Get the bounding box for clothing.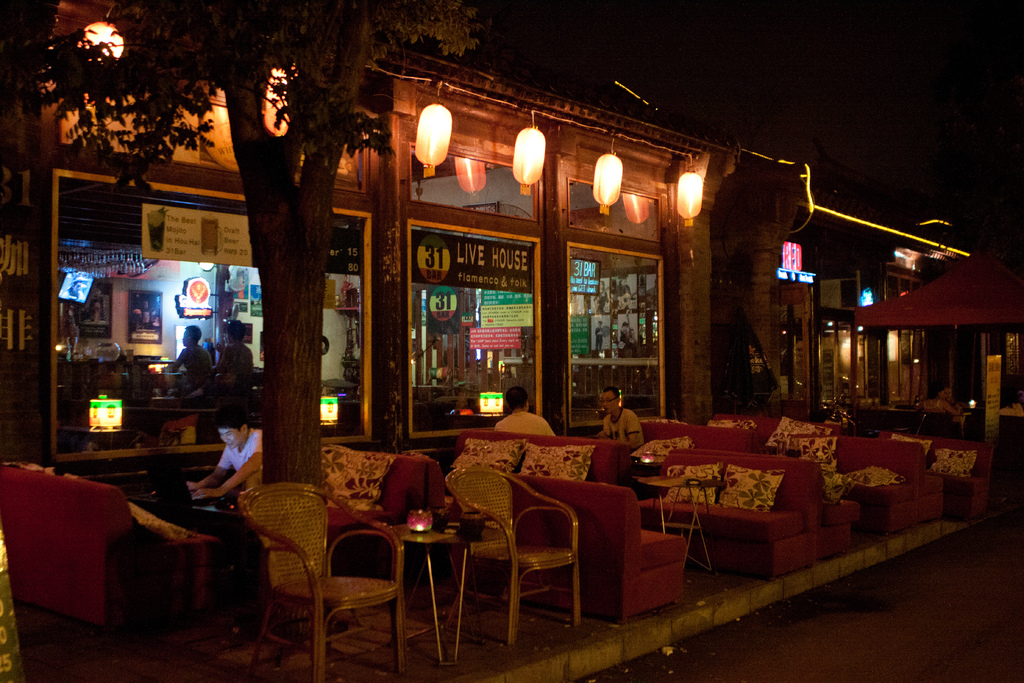
bbox(212, 436, 272, 497).
